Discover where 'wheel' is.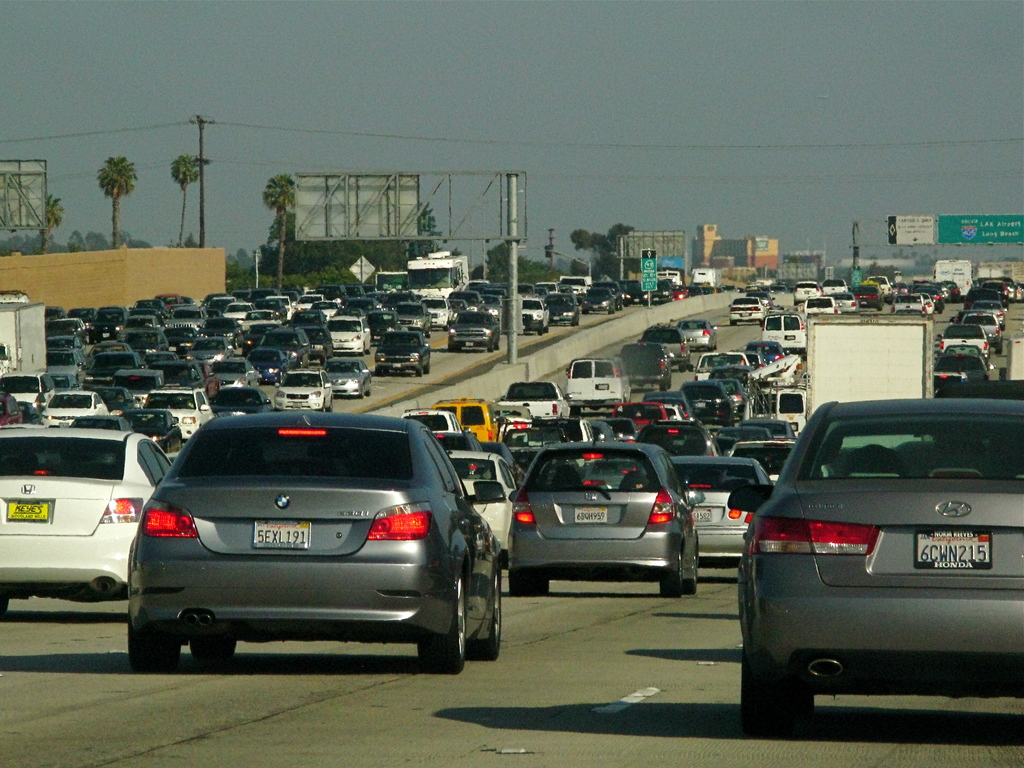
Discovered at [466, 560, 509, 667].
